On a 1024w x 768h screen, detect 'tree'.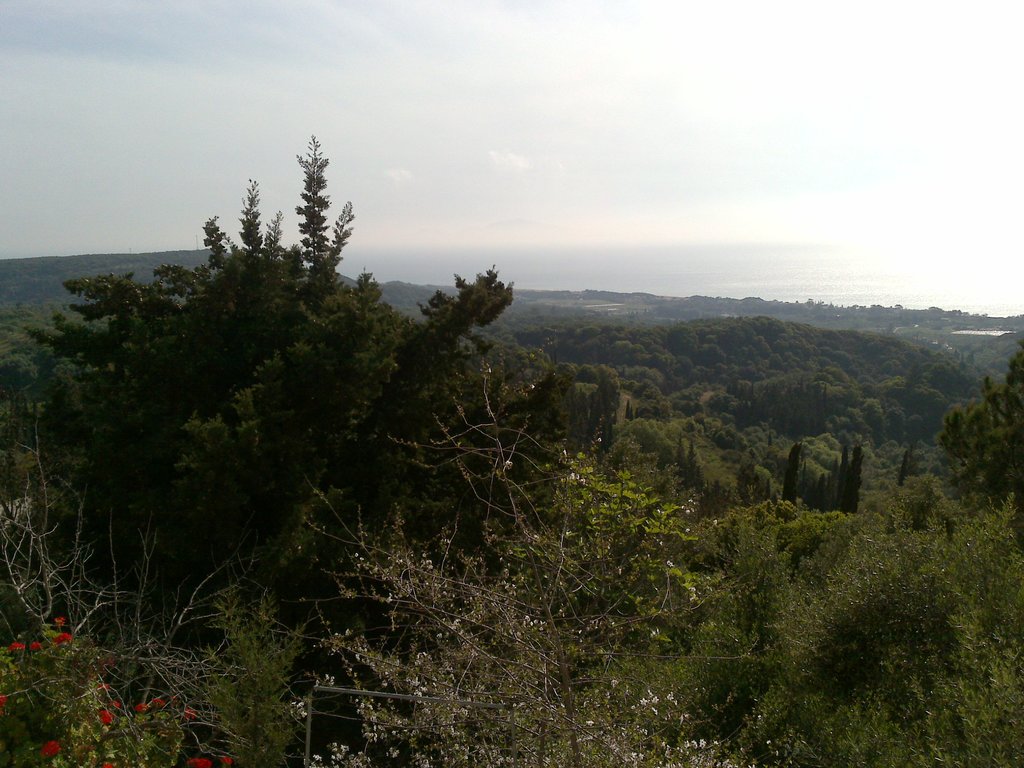
rect(427, 259, 519, 339).
